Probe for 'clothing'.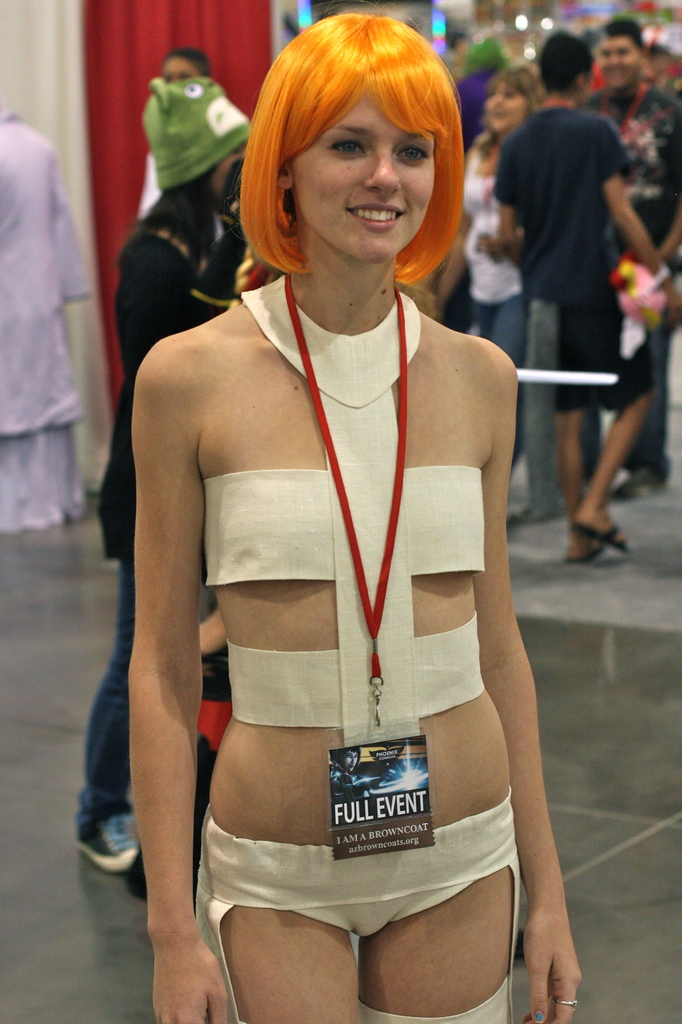
Probe result: (72, 220, 260, 834).
